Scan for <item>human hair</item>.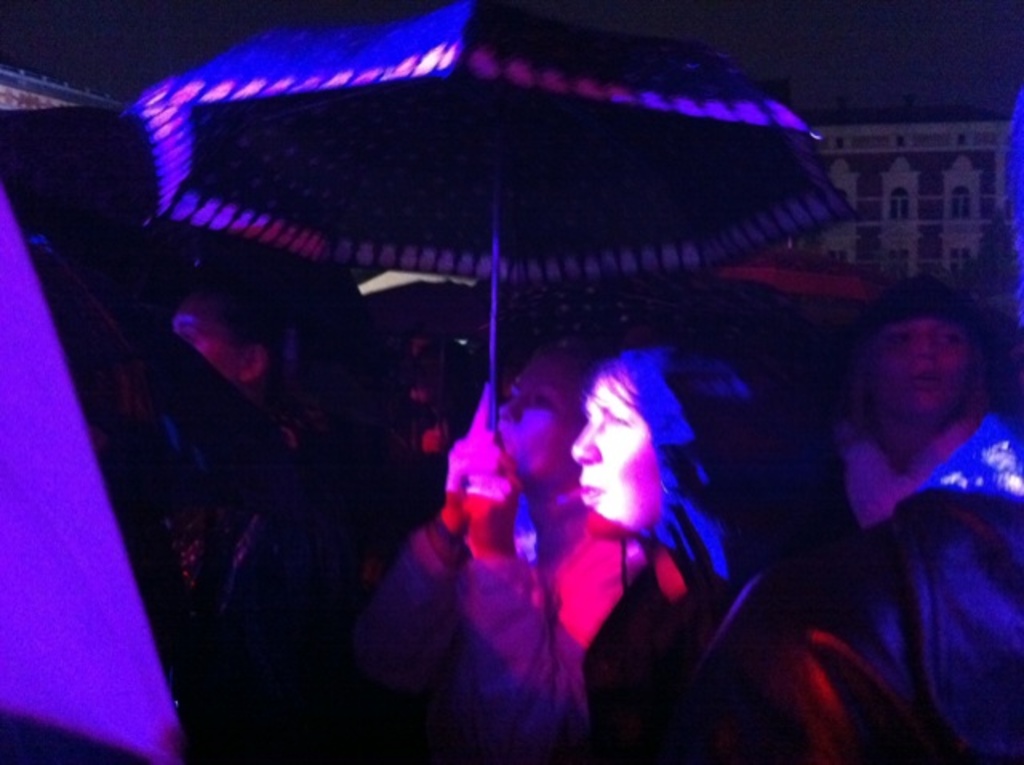
Scan result: <bbox>846, 325, 995, 443</bbox>.
